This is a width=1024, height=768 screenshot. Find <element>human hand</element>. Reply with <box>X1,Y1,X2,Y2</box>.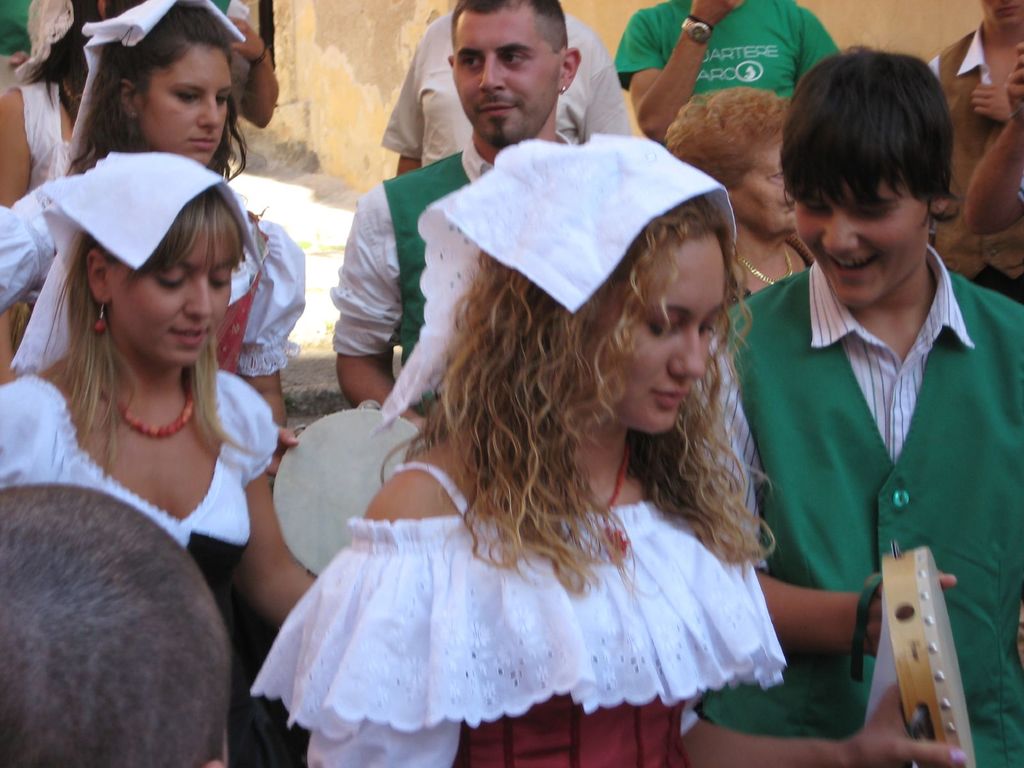
<box>691,0,743,29</box>.
